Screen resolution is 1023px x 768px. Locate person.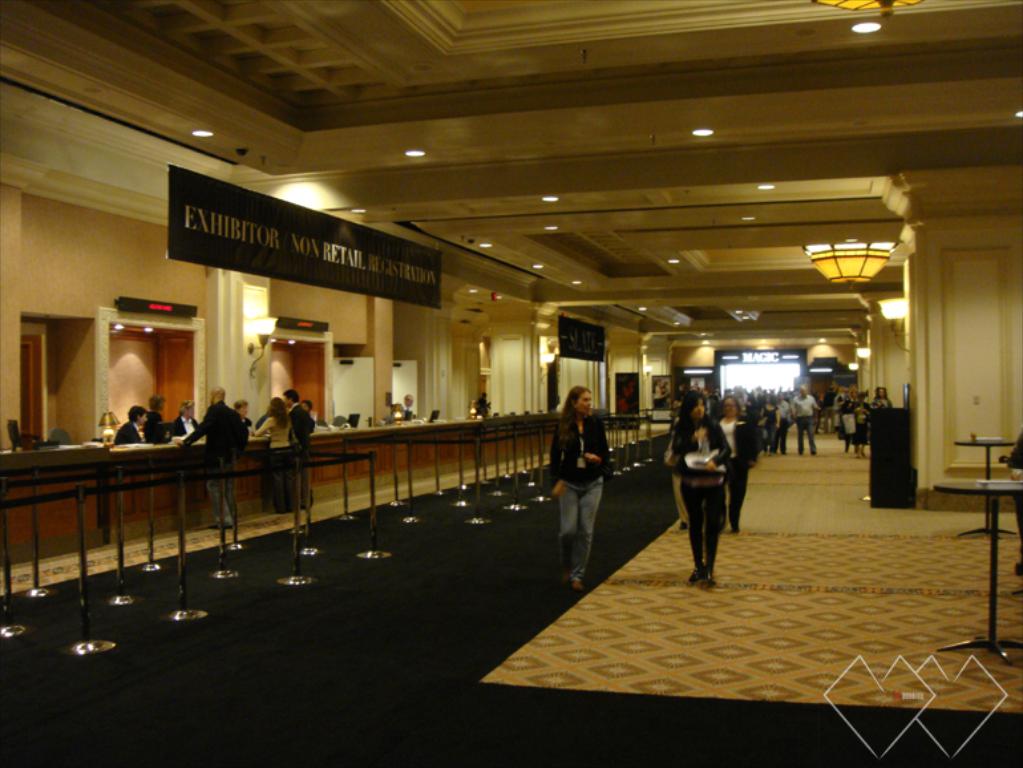
BBox(288, 391, 315, 508).
